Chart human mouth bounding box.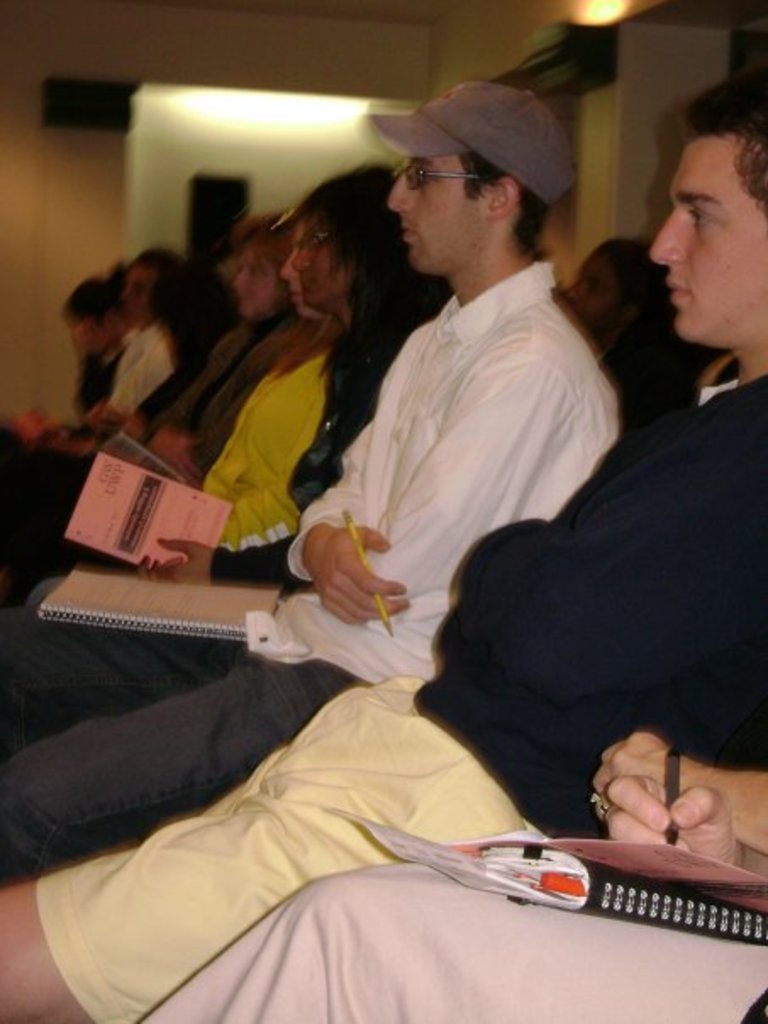
Charted: 670, 271, 687, 303.
